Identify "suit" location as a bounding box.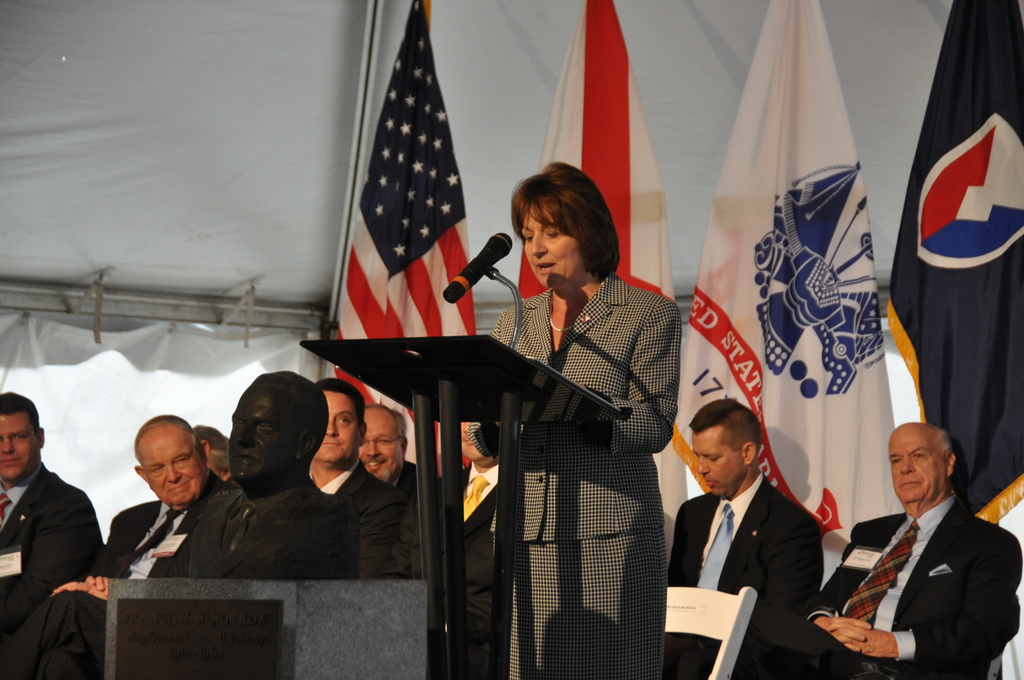
(662,474,833,679).
